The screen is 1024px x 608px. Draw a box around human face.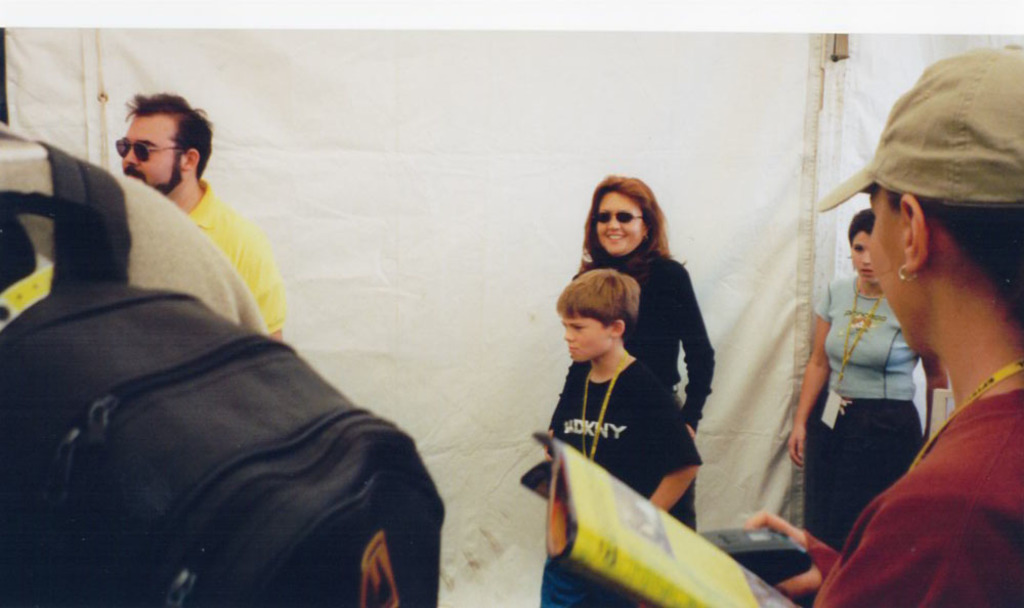
detection(845, 222, 880, 285).
